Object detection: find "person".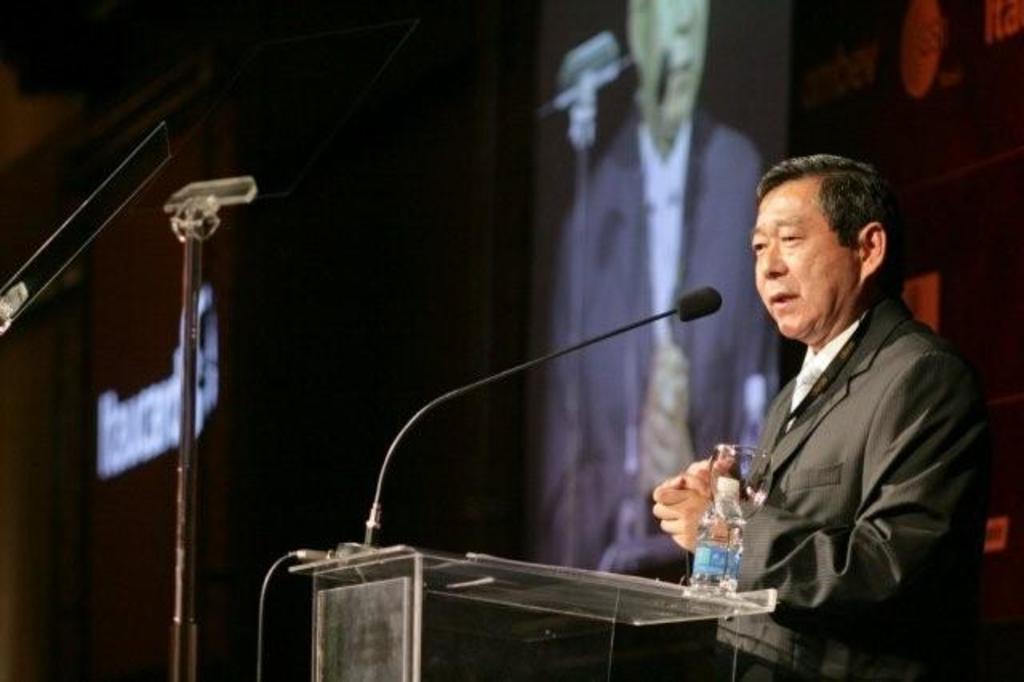
{"left": 643, "top": 154, "right": 995, "bottom": 680}.
